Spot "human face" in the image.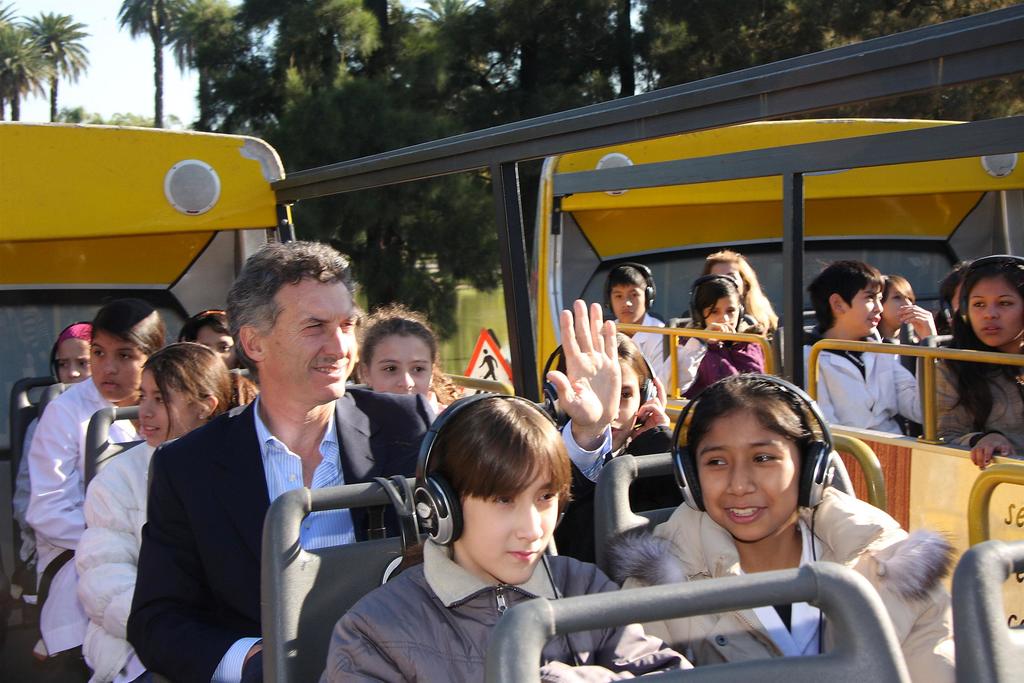
"human face" found at box(366, 336, 429, 390).
